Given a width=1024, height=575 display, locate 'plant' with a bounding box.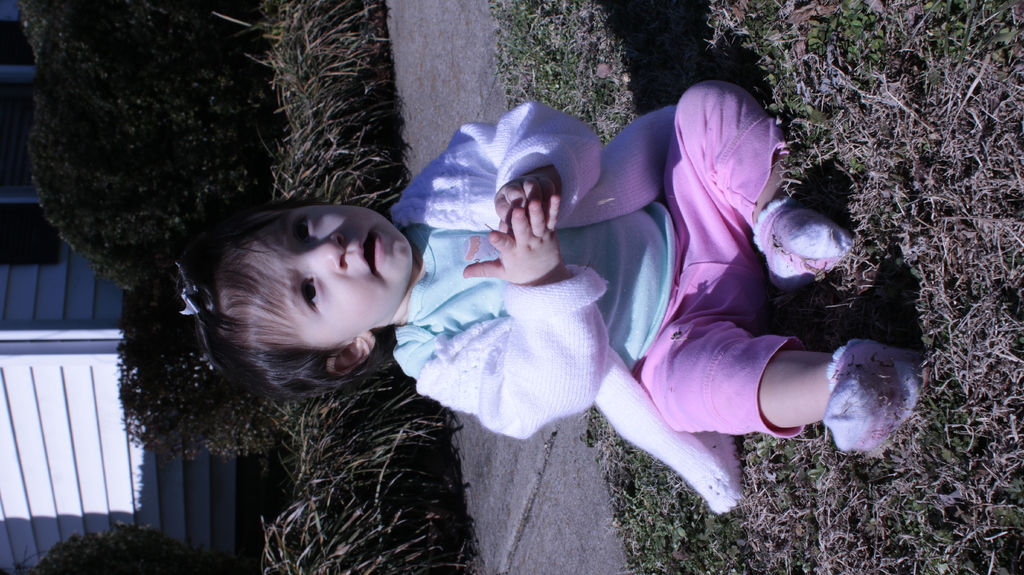
Located: <box>31,0,278,452</box>.
